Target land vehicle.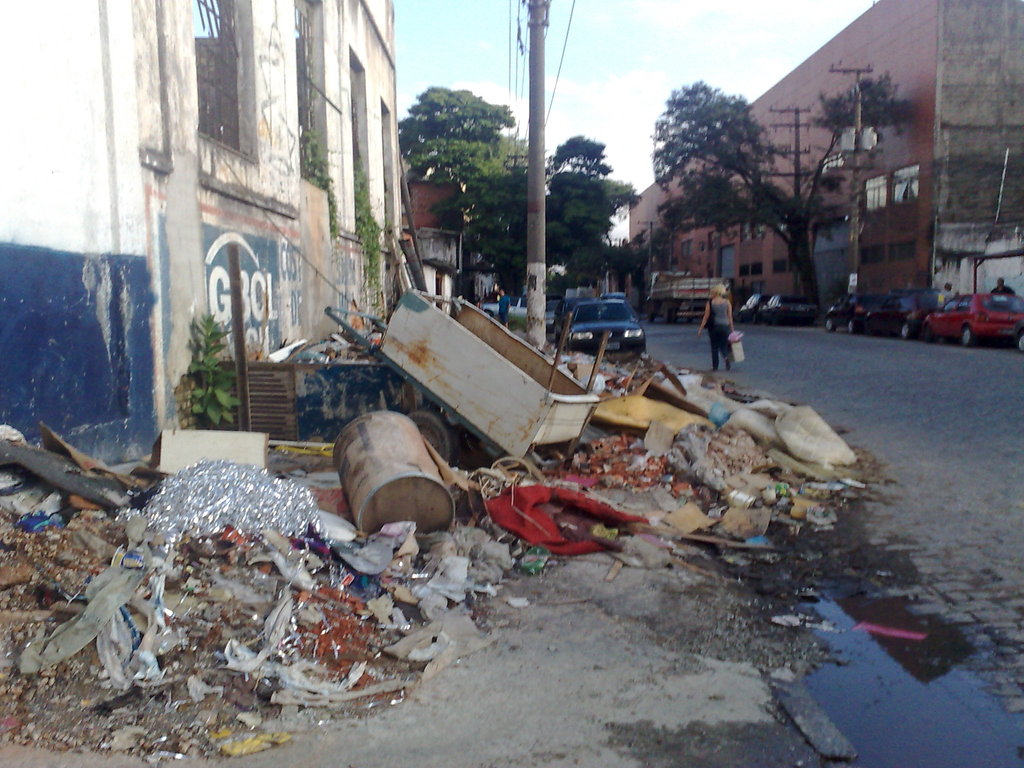
Target region: 599:292:632:315.
